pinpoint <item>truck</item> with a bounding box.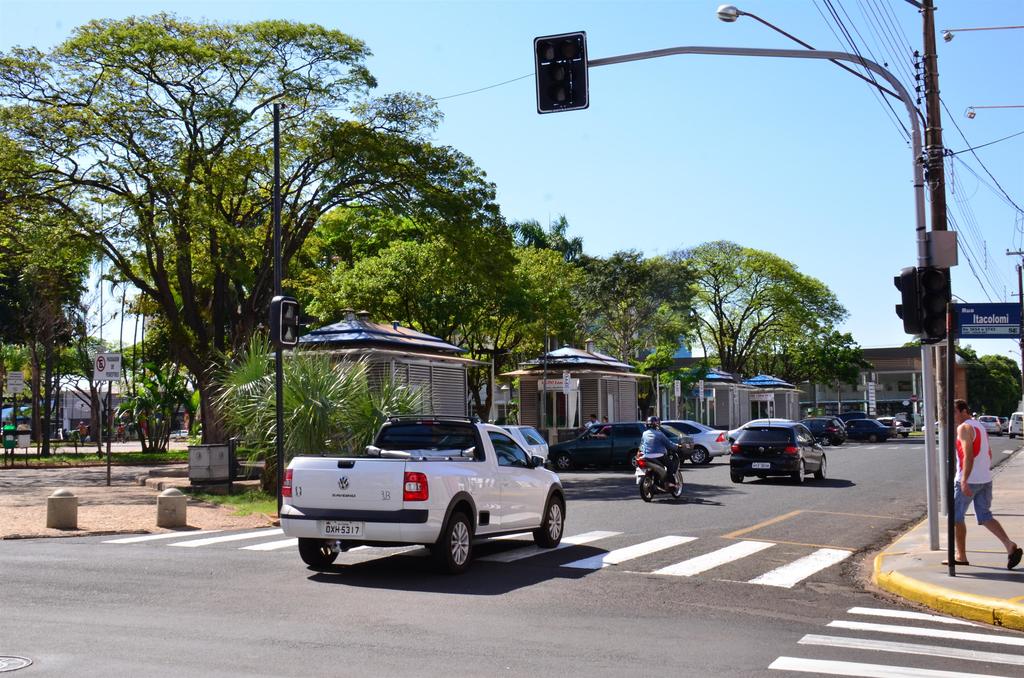
x1=270 y1=433 x2=592 y2=583.
